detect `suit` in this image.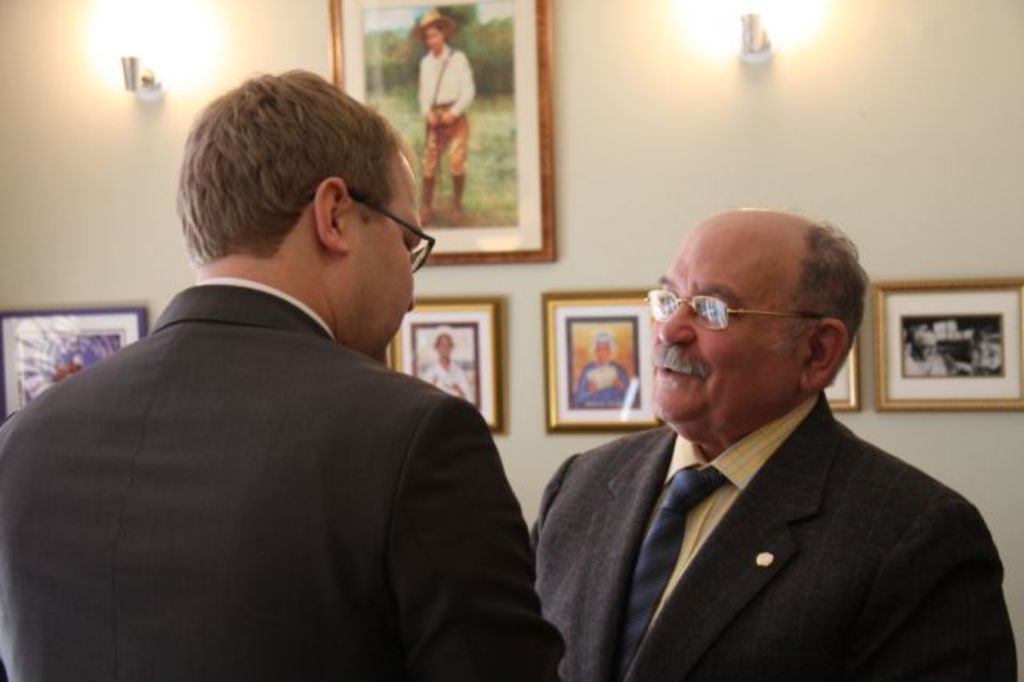
Detection: [0,287,552,680].
